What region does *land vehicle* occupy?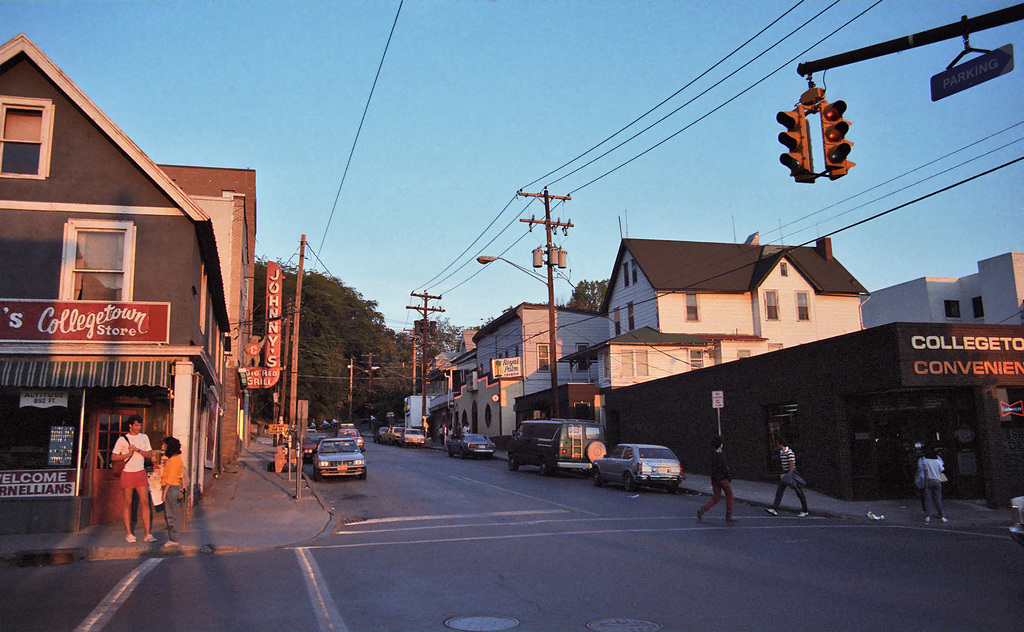
{"left": 380, "top": 425, "right": 401, "bottom": 442}.
